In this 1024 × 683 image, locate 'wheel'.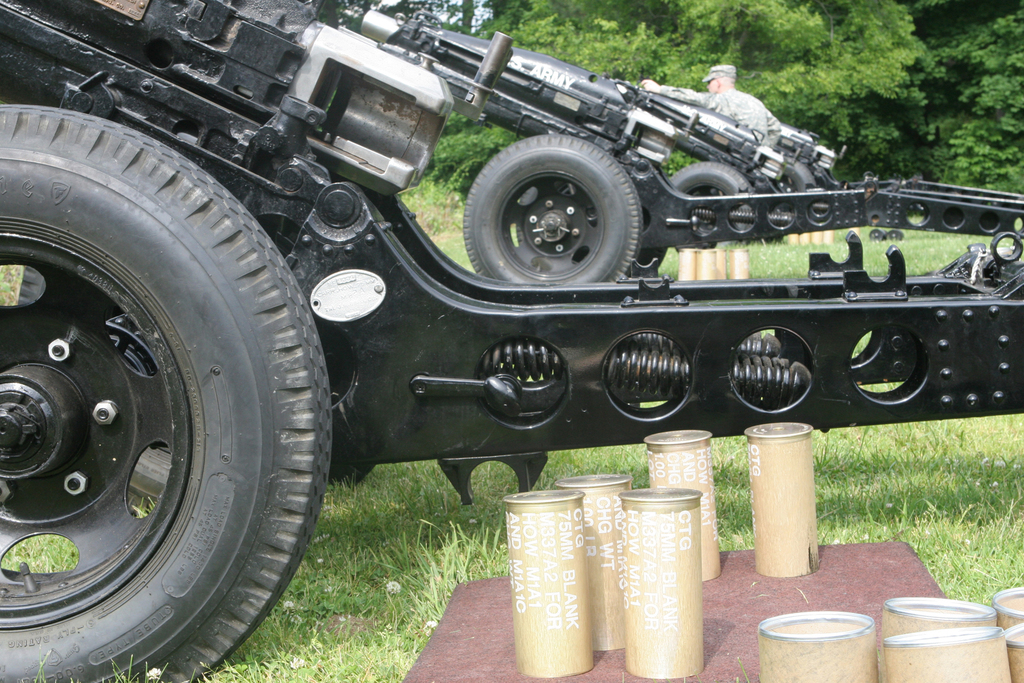
Bounding box: [left=785, top=160, right=819, bottom=192].
